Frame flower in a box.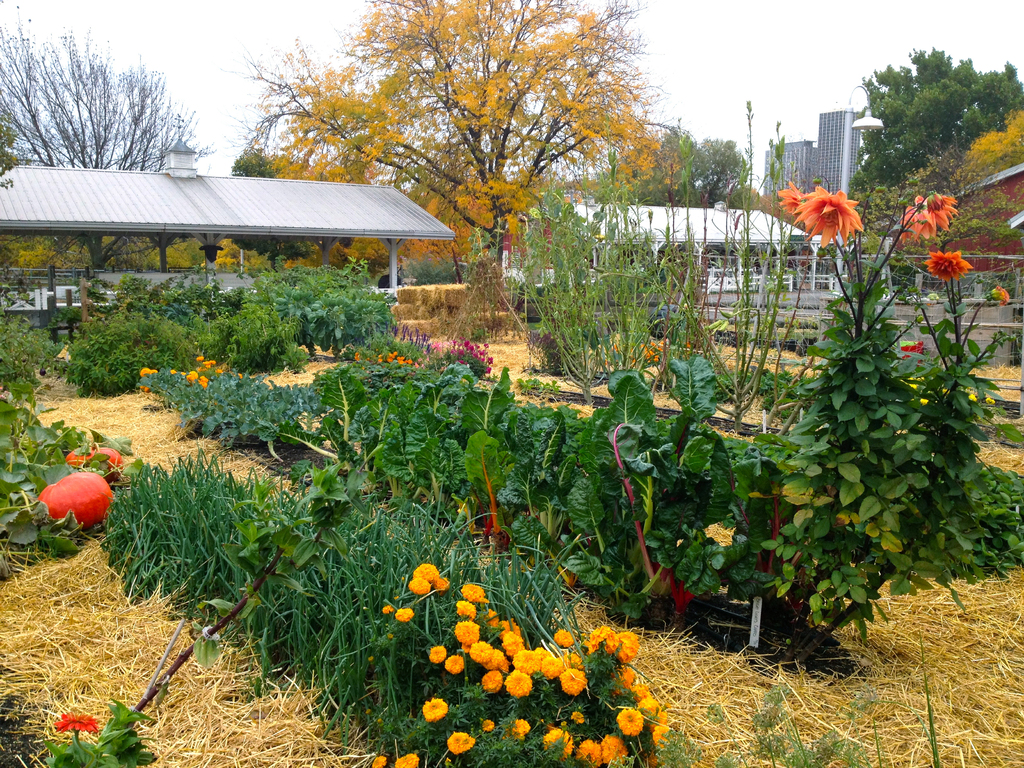
bbox(924, 248, 977, 285).
